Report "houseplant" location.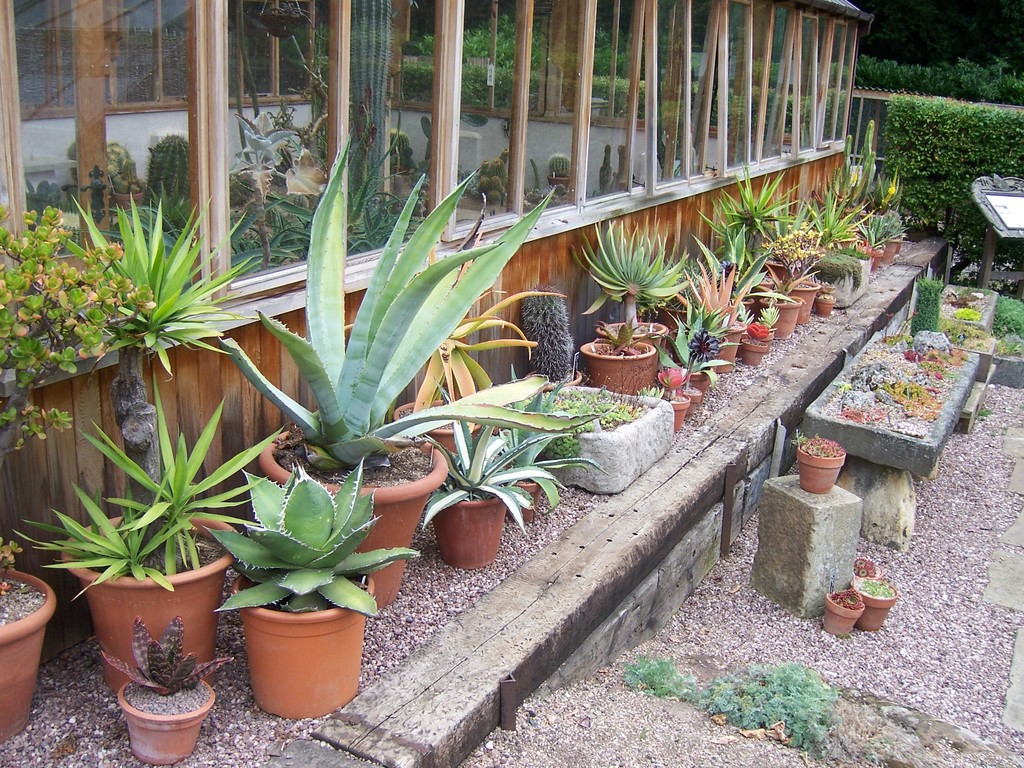
Report: select_region(751, 271, 808, 342).
